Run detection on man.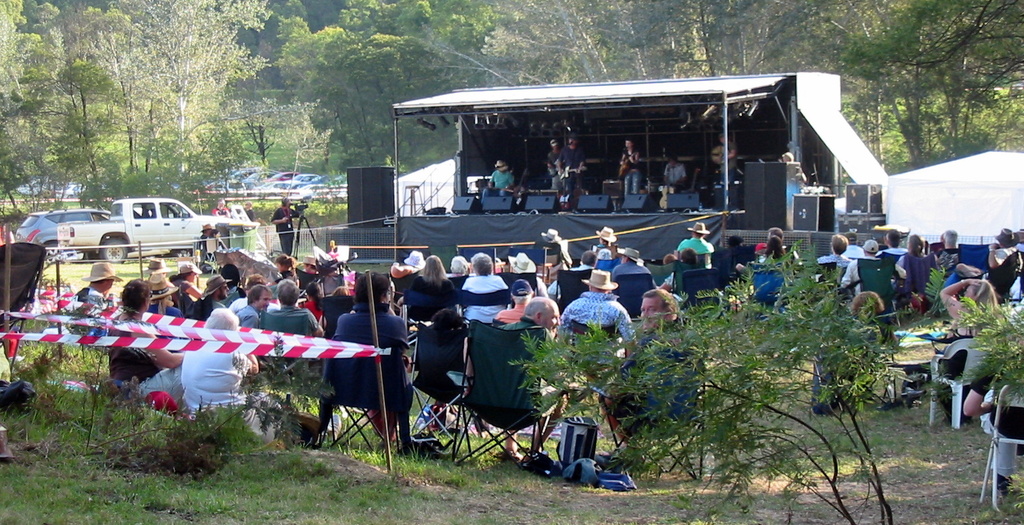
Result: <box>268,197,298,265</box>.
